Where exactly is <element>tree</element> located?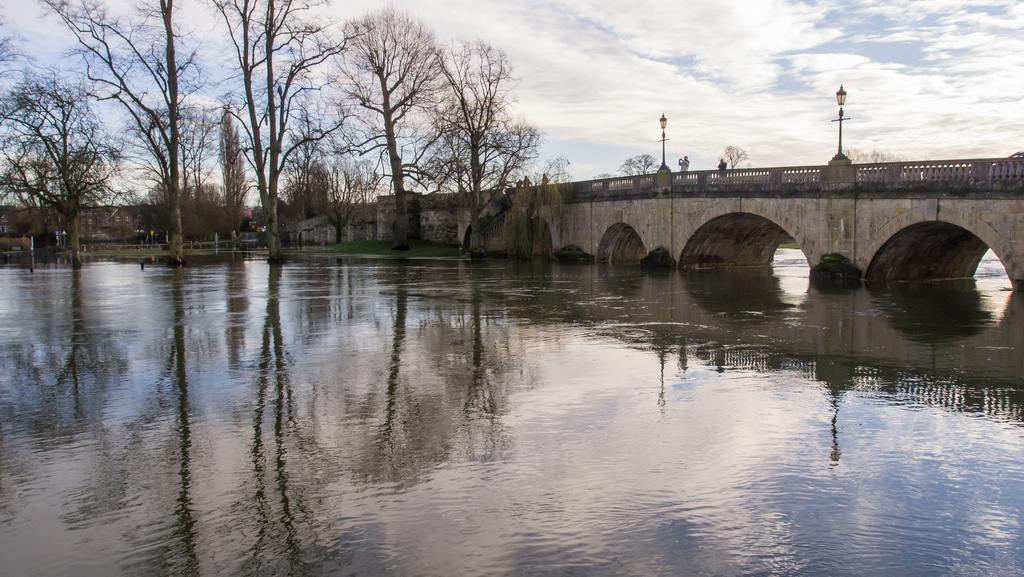
Its bounding box is locate(842, 143, 895, 165).
